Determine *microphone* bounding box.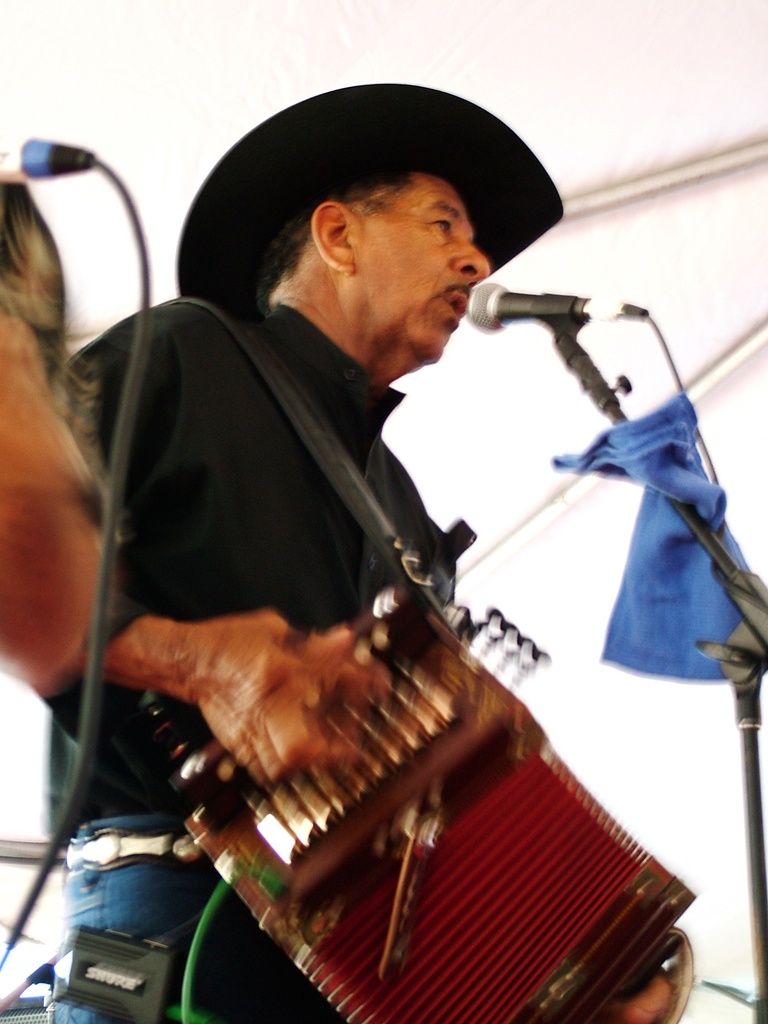
Determined: x1=2 y1=134 x2=105 y2=184.
